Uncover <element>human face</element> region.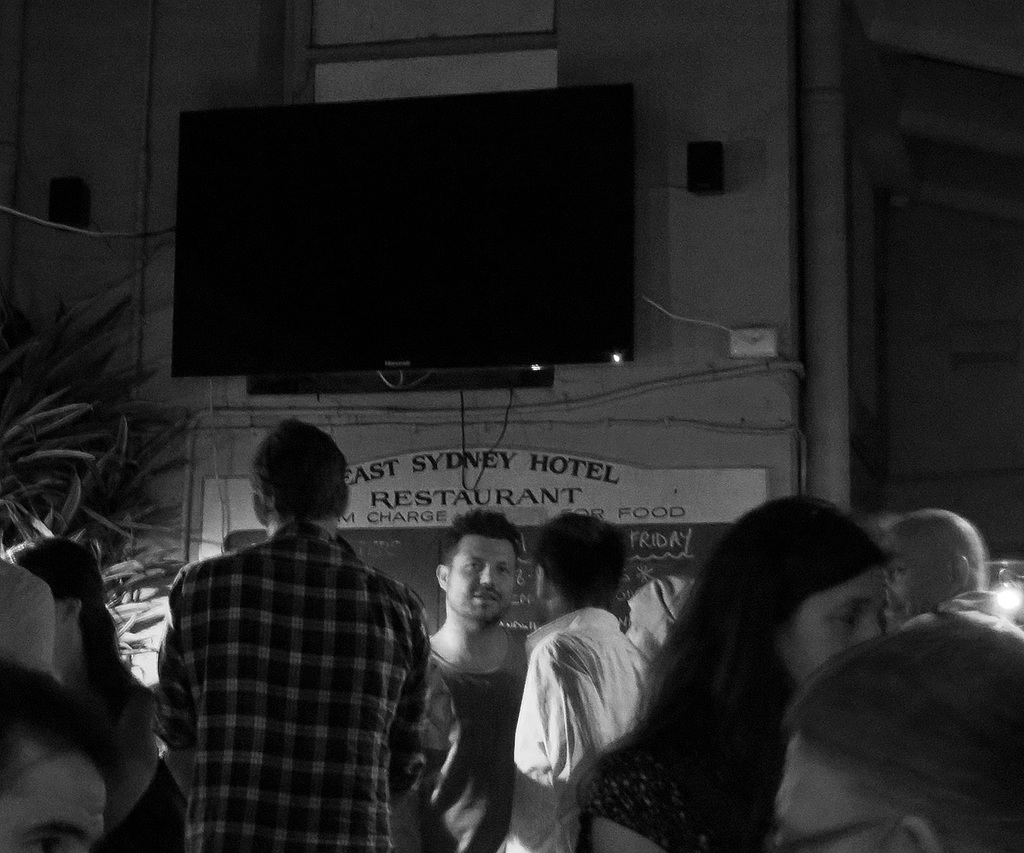
Uncovered: select_region(879, 524, 956, 624).
